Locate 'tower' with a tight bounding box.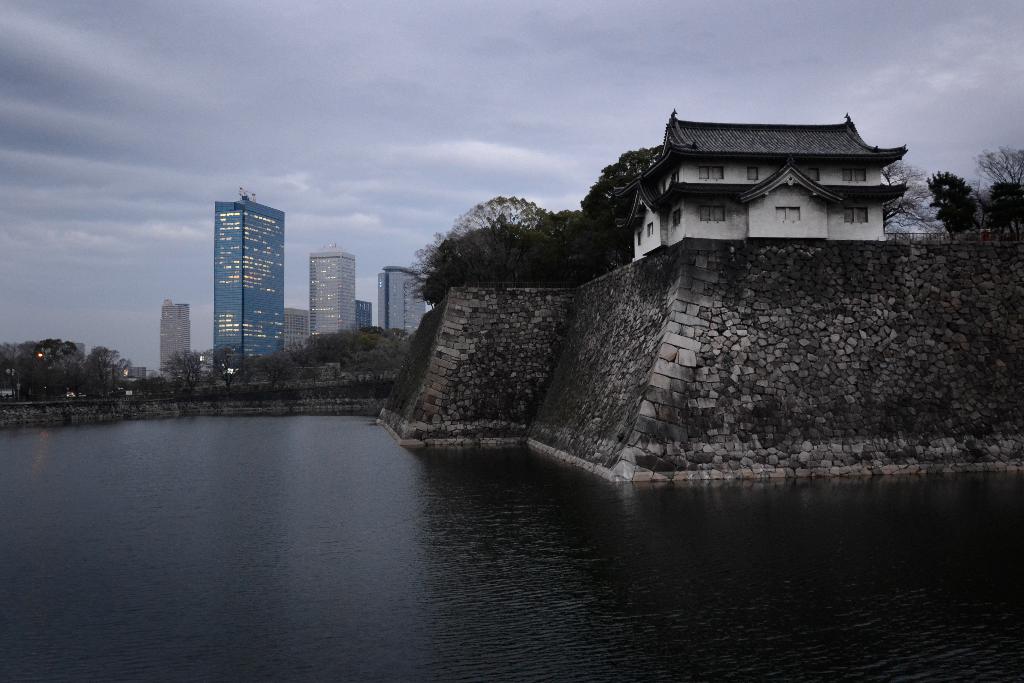
locate(308, 236, 370, 345).
